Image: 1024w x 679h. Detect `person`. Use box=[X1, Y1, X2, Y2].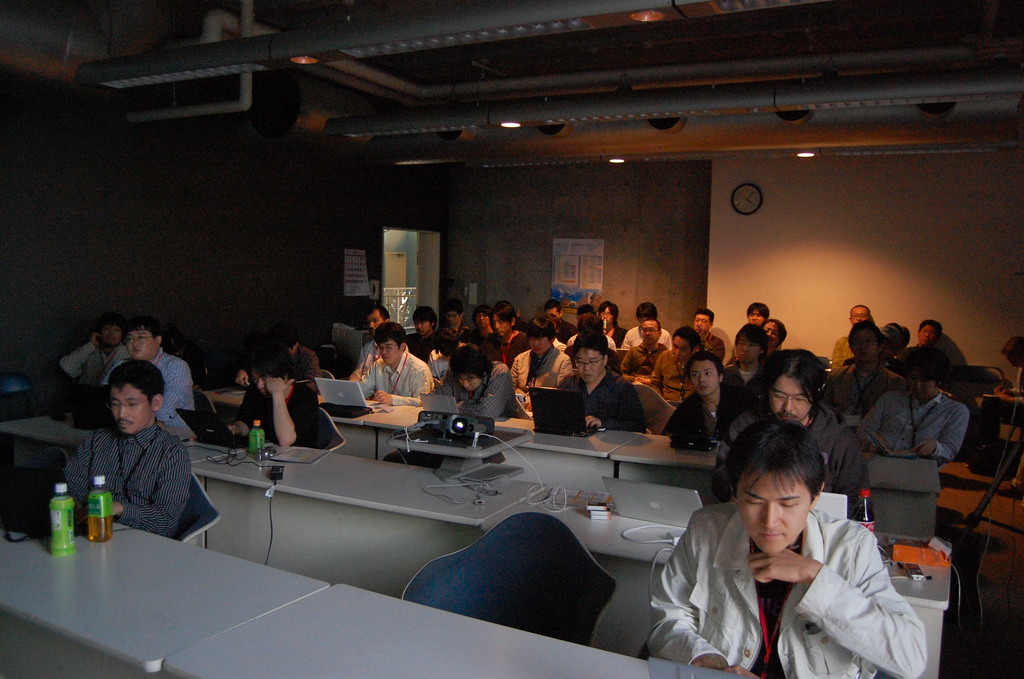
box=[419, 350, 529, 429].
